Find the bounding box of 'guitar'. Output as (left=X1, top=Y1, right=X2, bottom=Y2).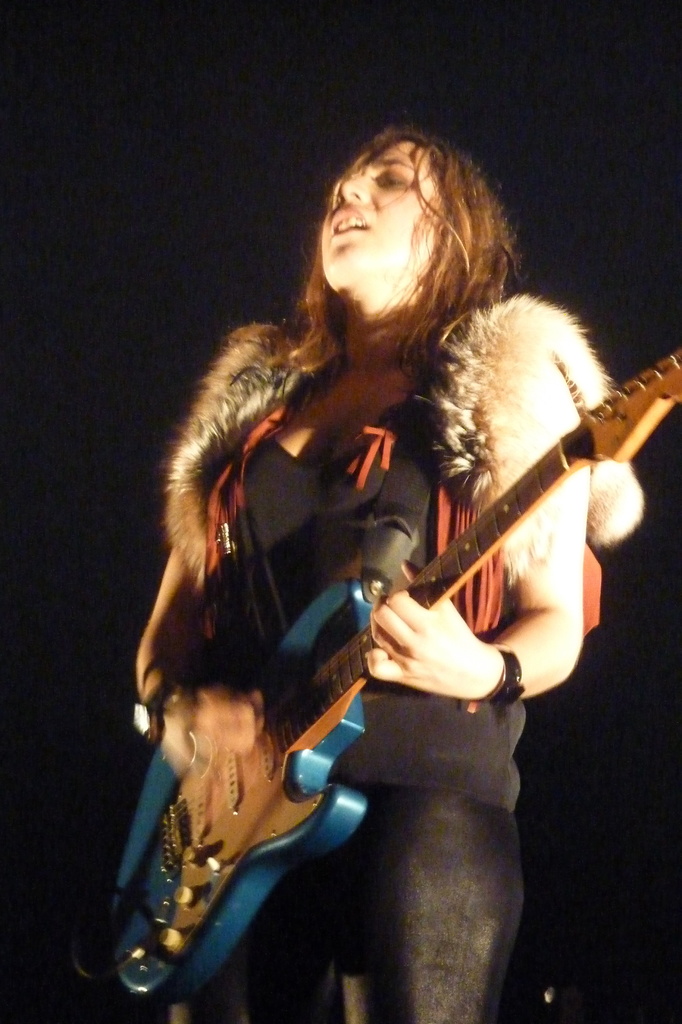
(left=207, top=345, right=645, bottom=852).
